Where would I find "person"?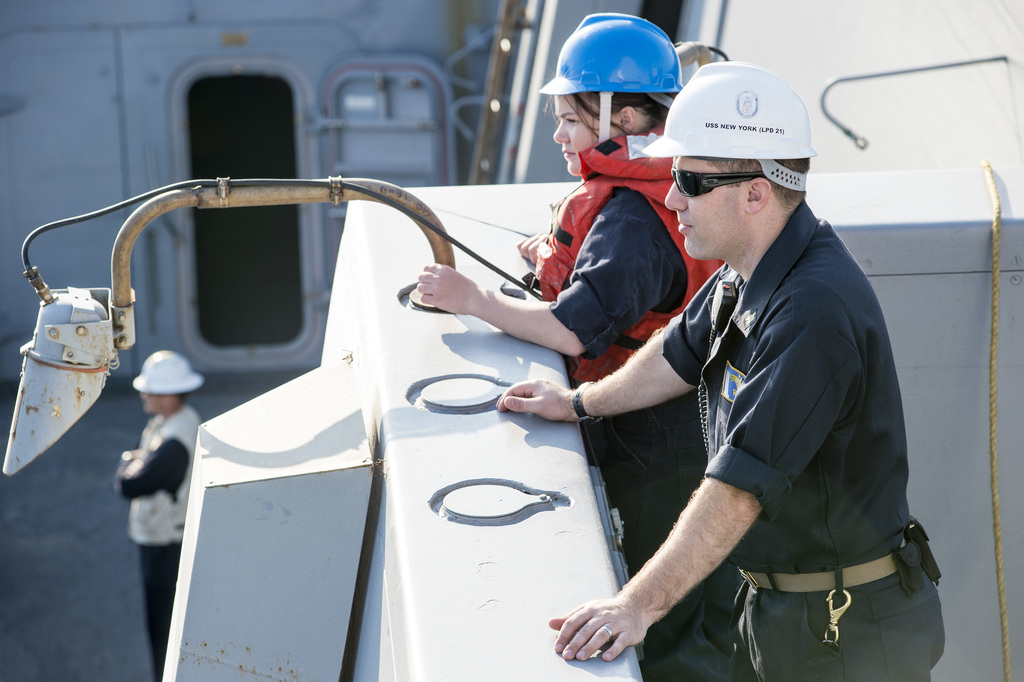
At box(489, 67, 940, 681).
